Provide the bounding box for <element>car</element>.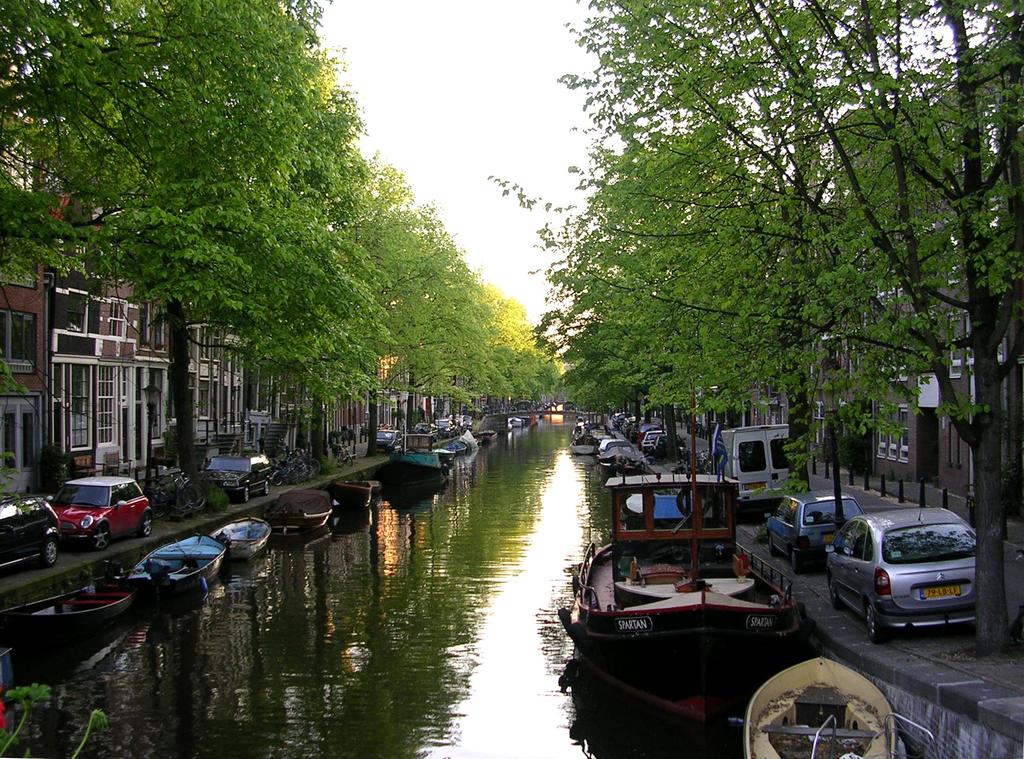
x1=765 y1=489 x2=866 y2=575.
